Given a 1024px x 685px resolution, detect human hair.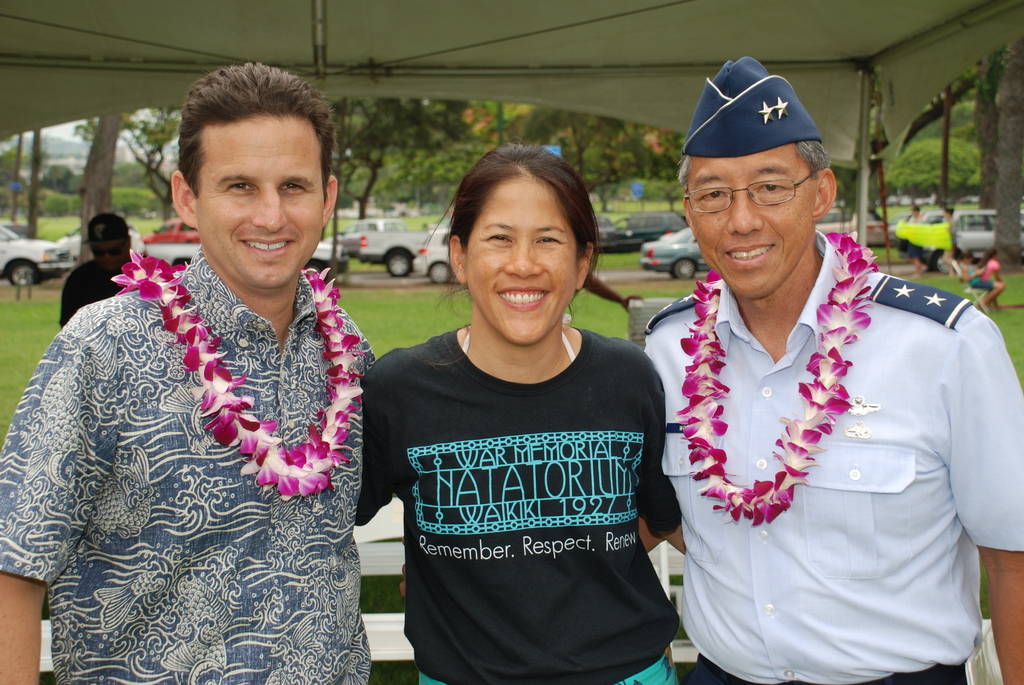
(416,138,600,363).
